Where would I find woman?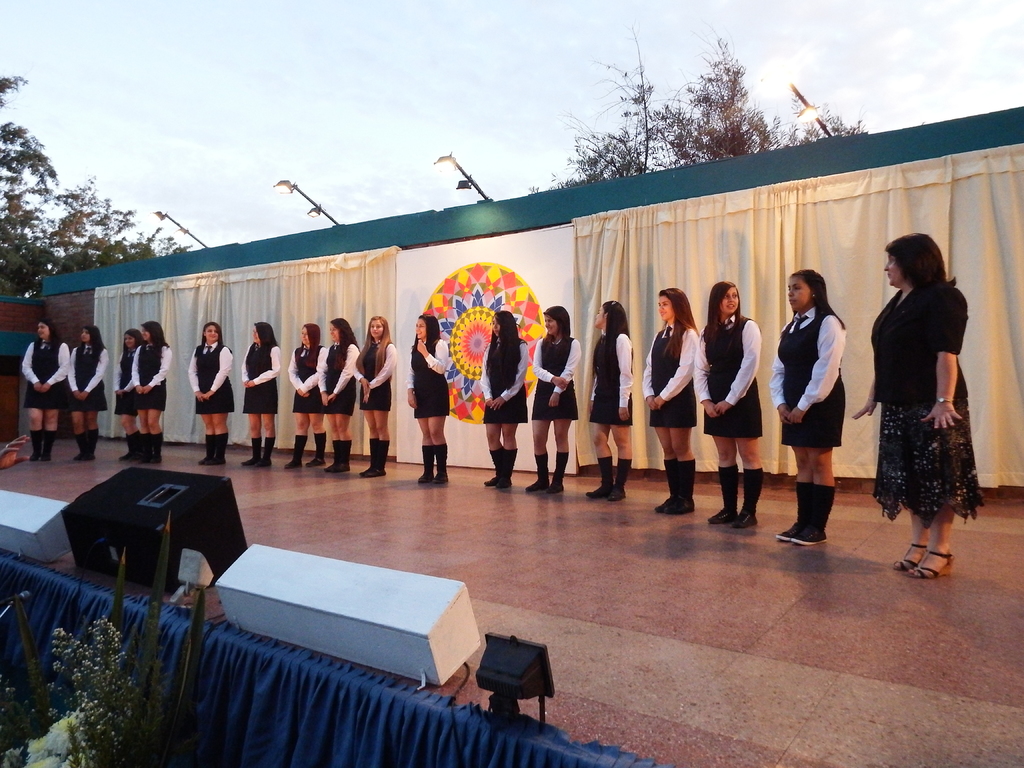
At (639,289,701,516).
